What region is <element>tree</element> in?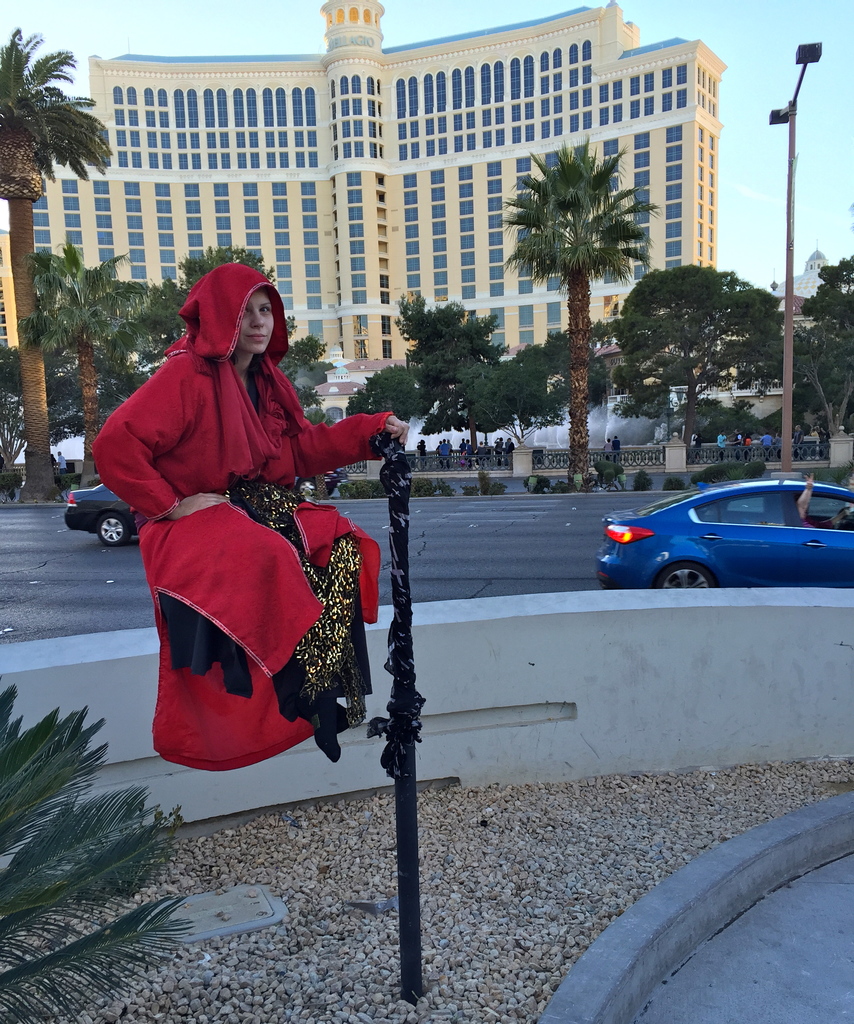
Rect(348, 358, 415, 428).
